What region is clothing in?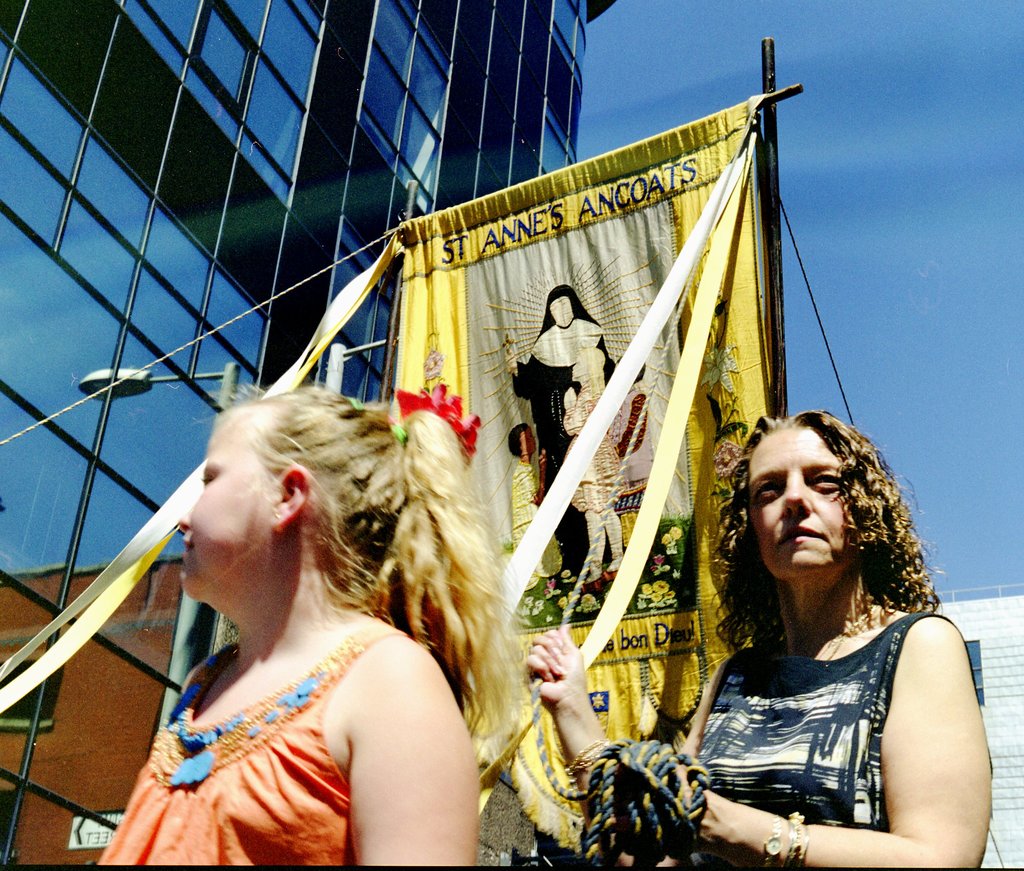
687:550:968:849.
